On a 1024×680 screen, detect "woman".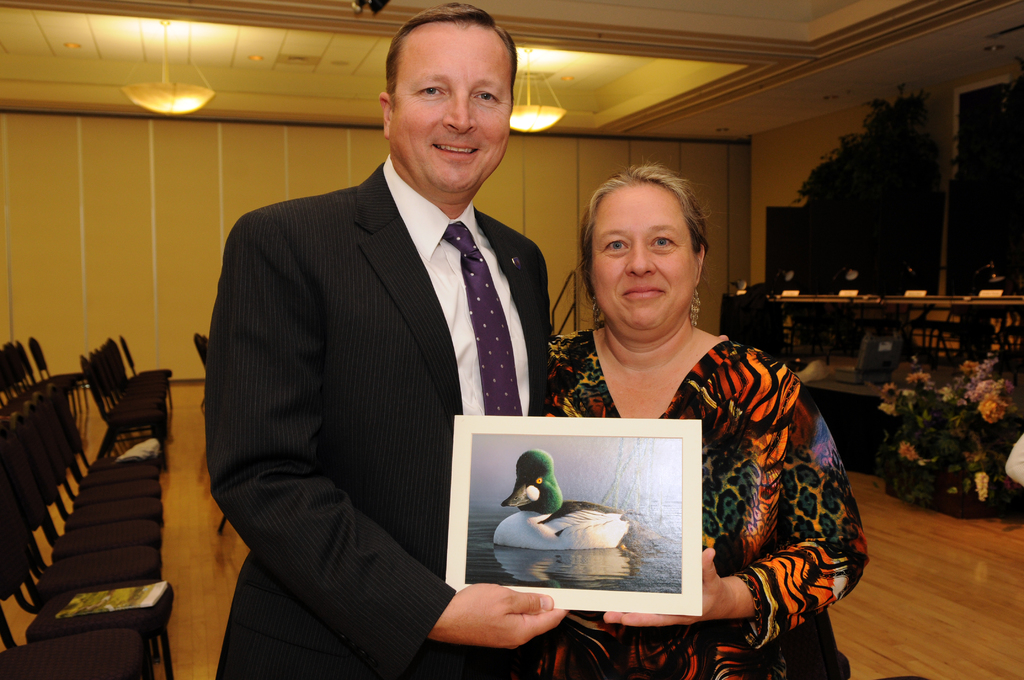
538/156/855/649.
